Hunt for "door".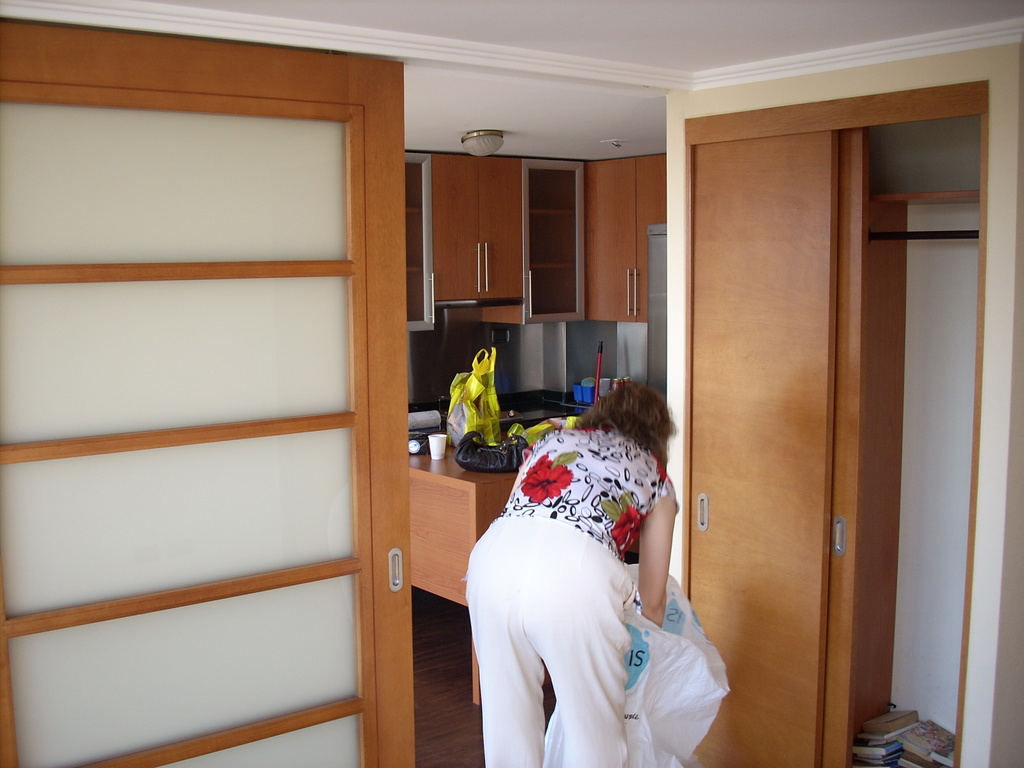
Hunted down at bbox=(0, 16, 418, 767).
